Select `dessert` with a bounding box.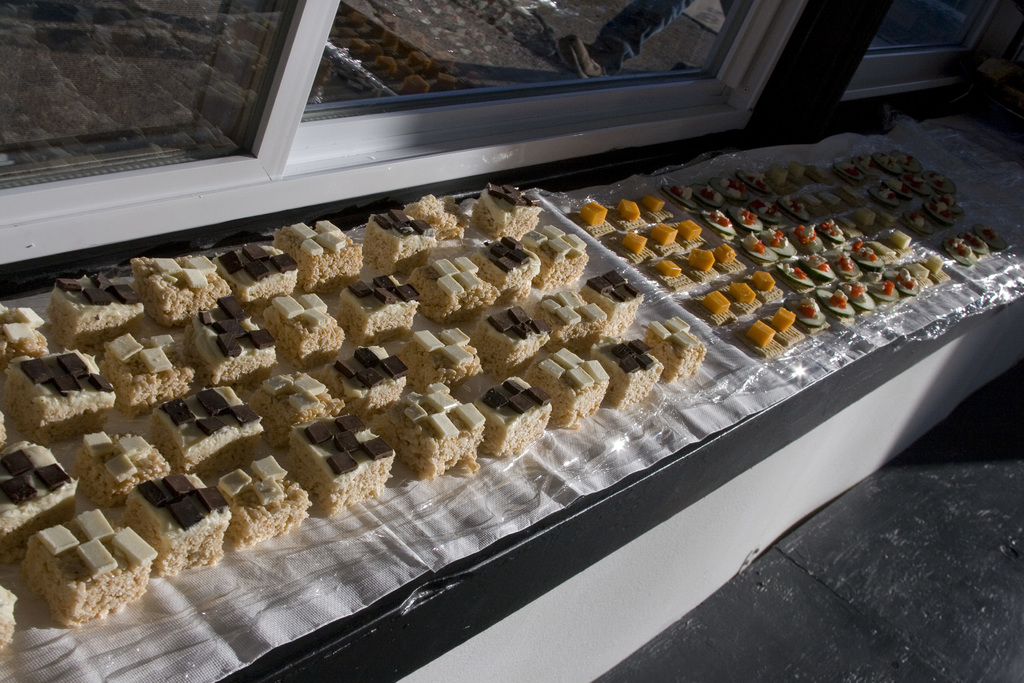
rect(274, 289, 340, 356).
